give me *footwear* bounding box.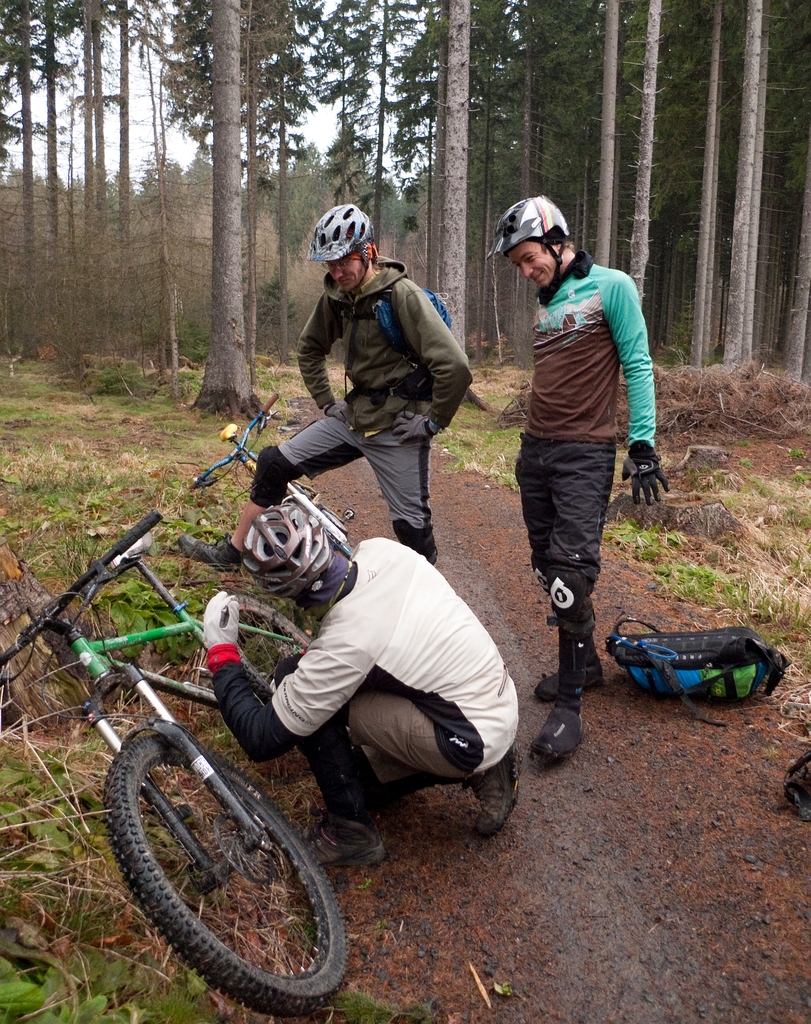
region(541, 609, 605, 709).
